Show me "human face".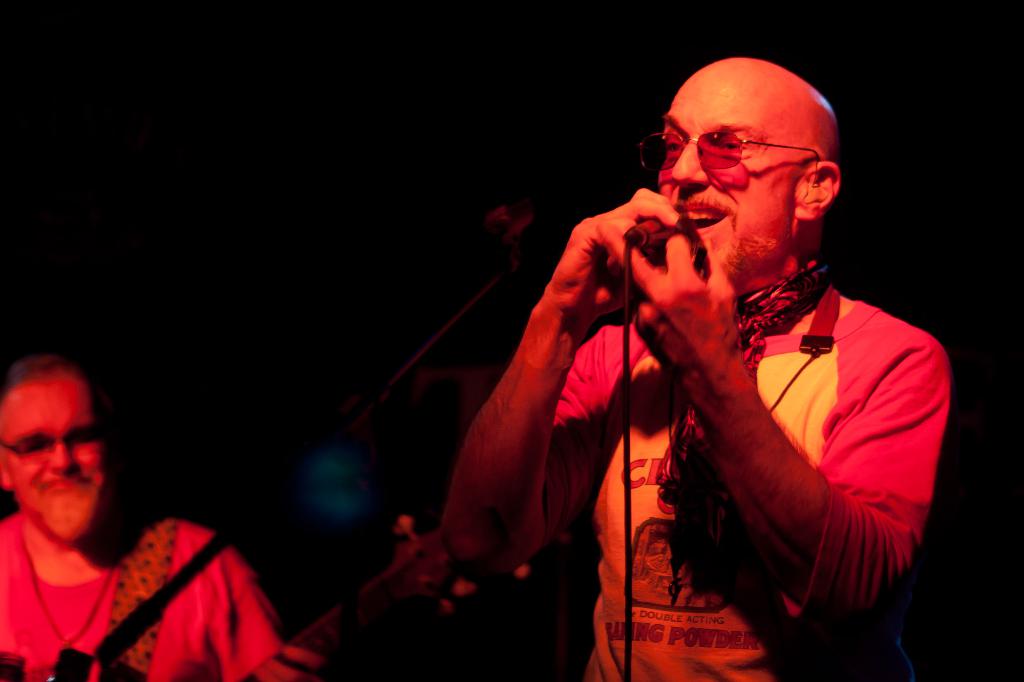
"human face" is here: Rect(650, 67, 791, 263).
